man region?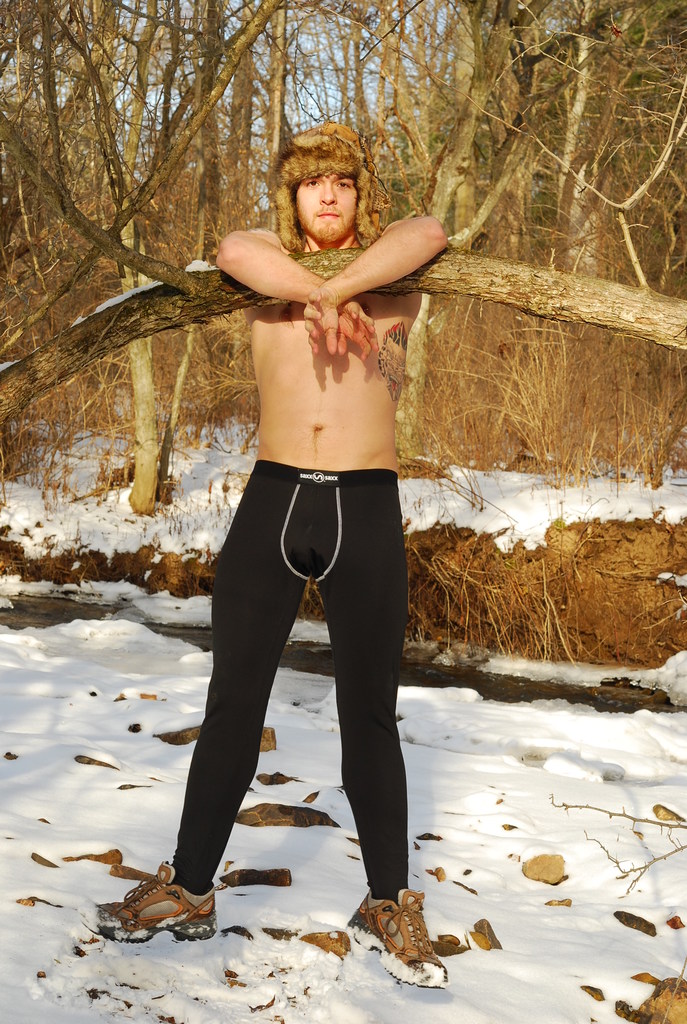
x1=98, y1=120, x2=462, y2=990
